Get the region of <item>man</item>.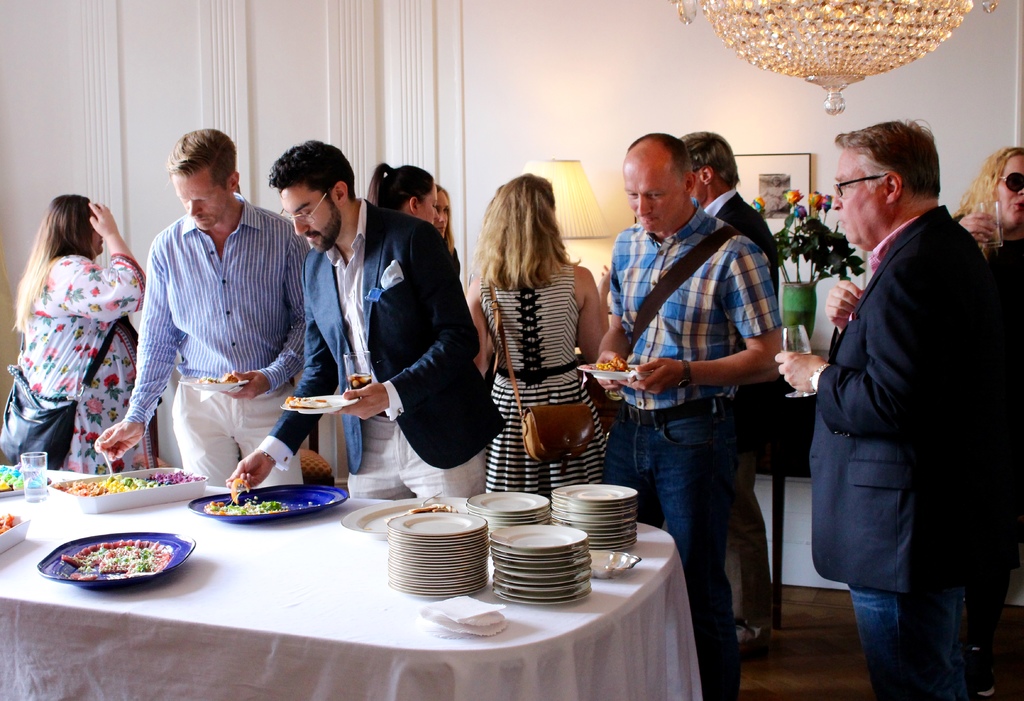
596/129/783/700.
